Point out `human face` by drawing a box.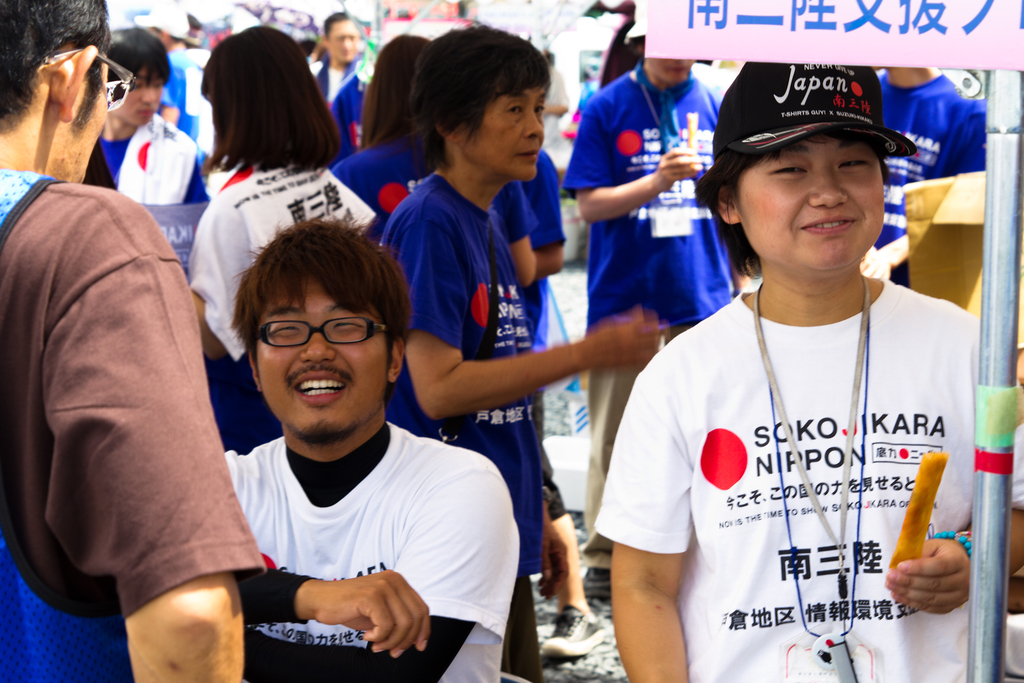
x1=47, y1=47, x2=108, y2=179.
